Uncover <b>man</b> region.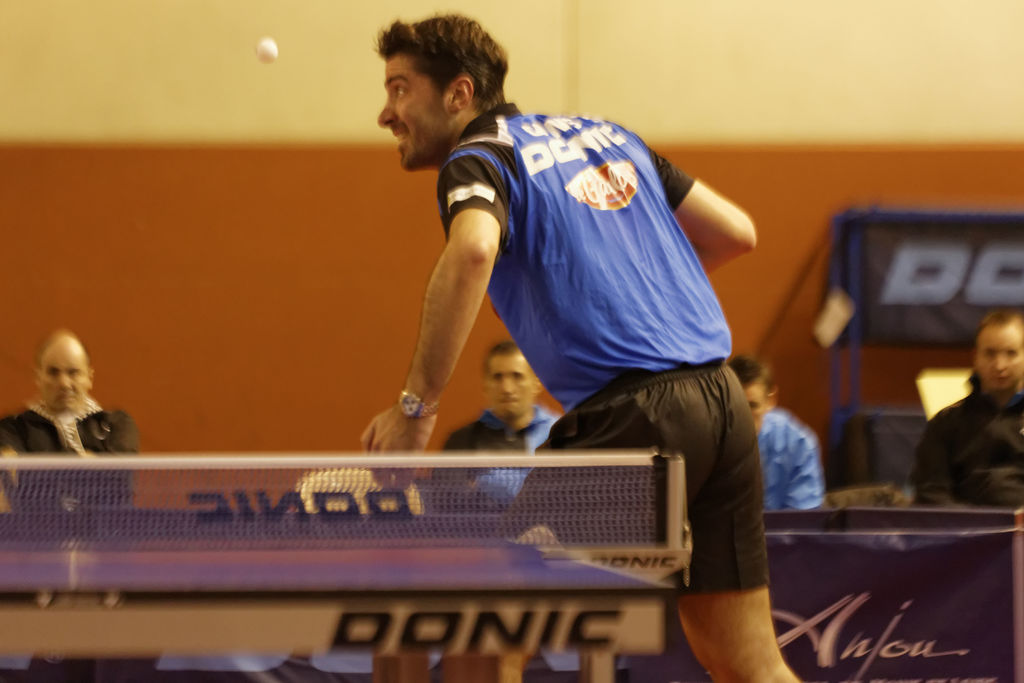
Uncovered: [247,56,780,634].
